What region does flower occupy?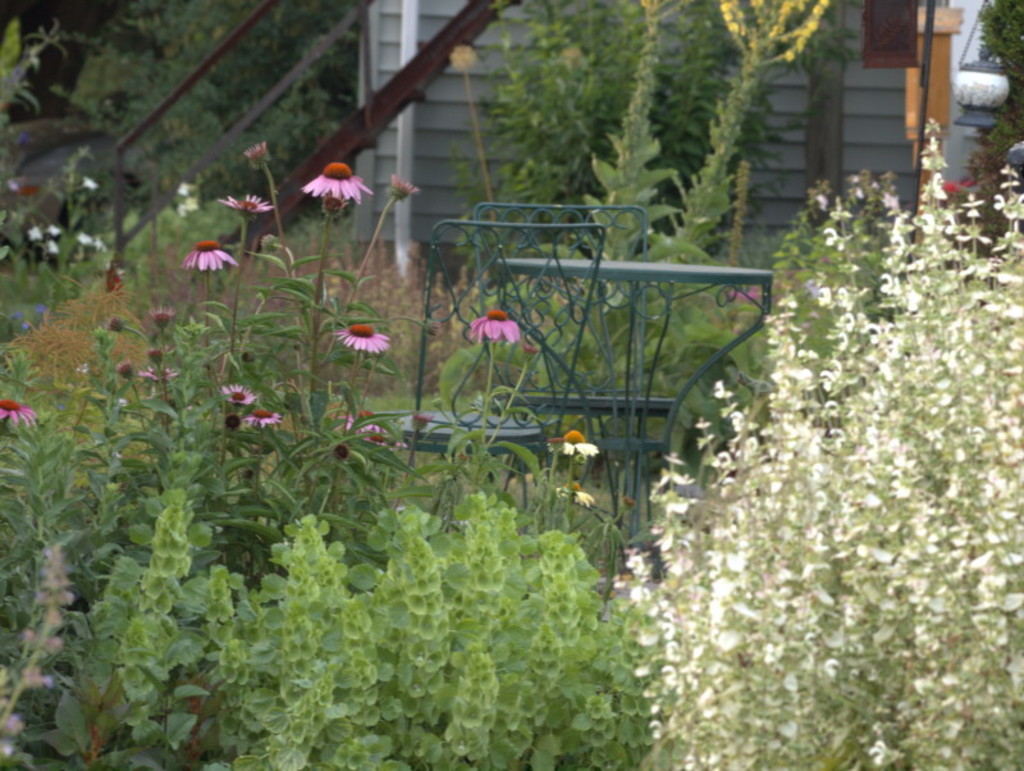
x1=465 y1=306 x2=525 y2=341.
